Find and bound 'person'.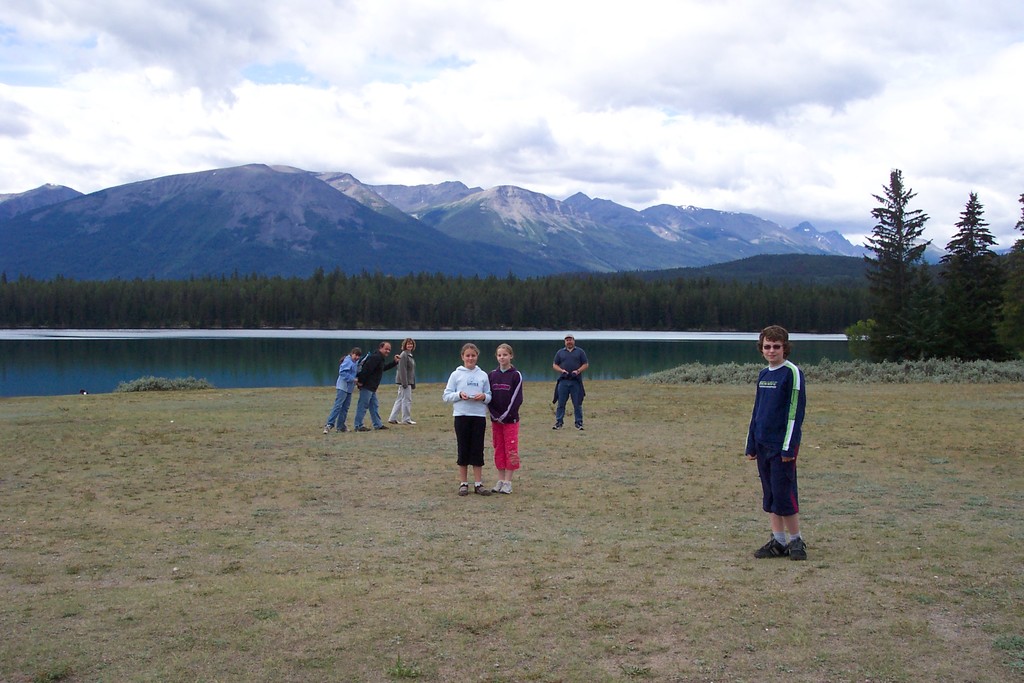
Bound: 322:346:358:441.
